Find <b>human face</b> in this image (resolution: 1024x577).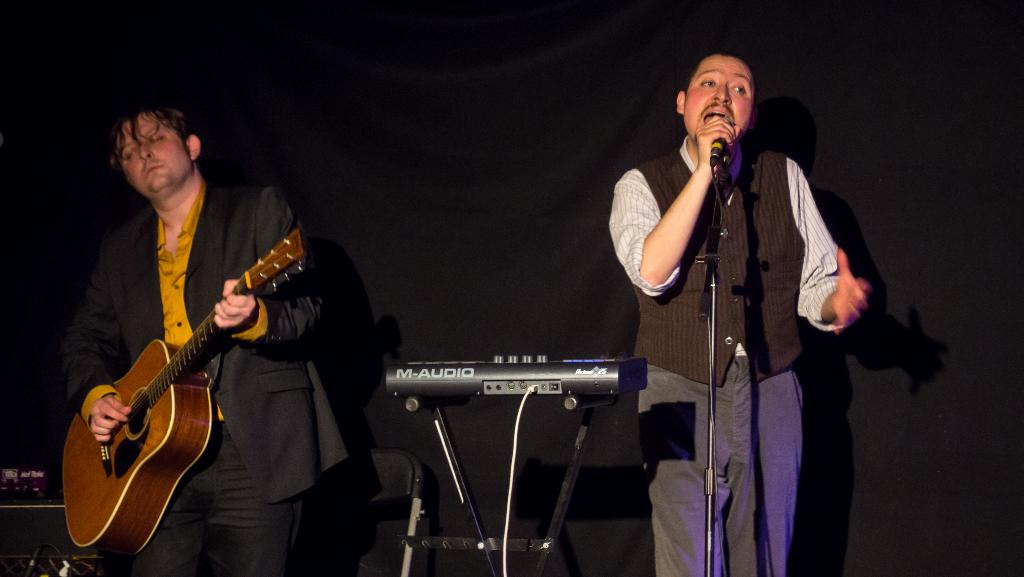
117, 113, 198, 200.
